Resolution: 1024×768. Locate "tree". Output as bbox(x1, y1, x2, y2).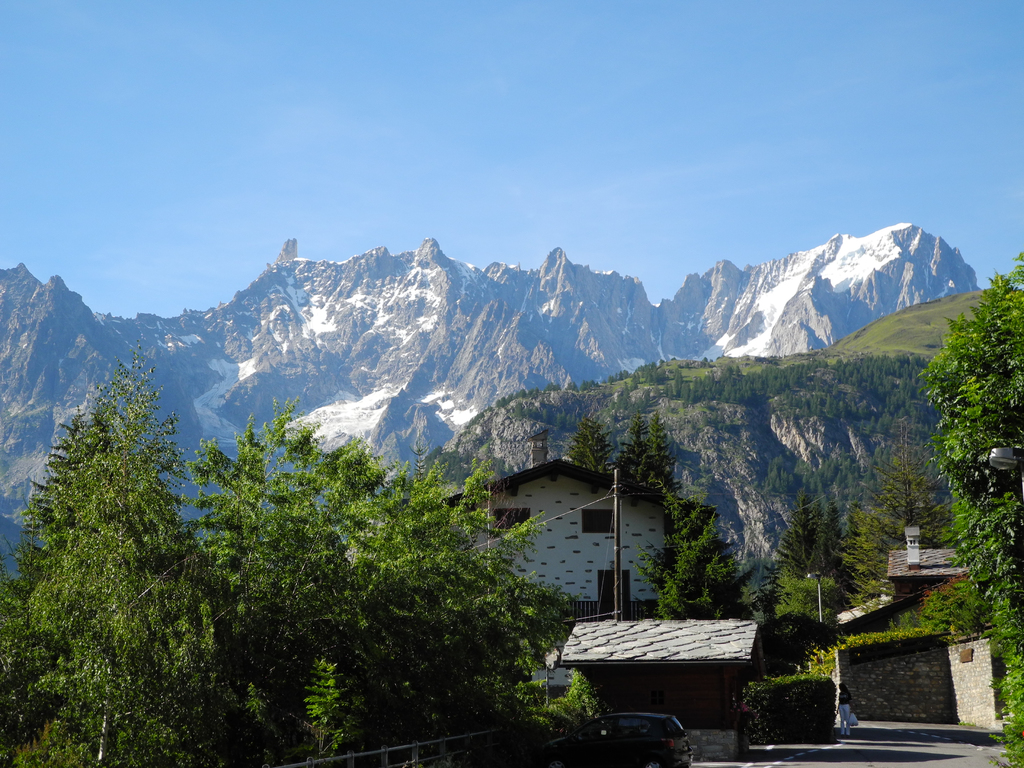
bbox(769, 488, 858, 621).
